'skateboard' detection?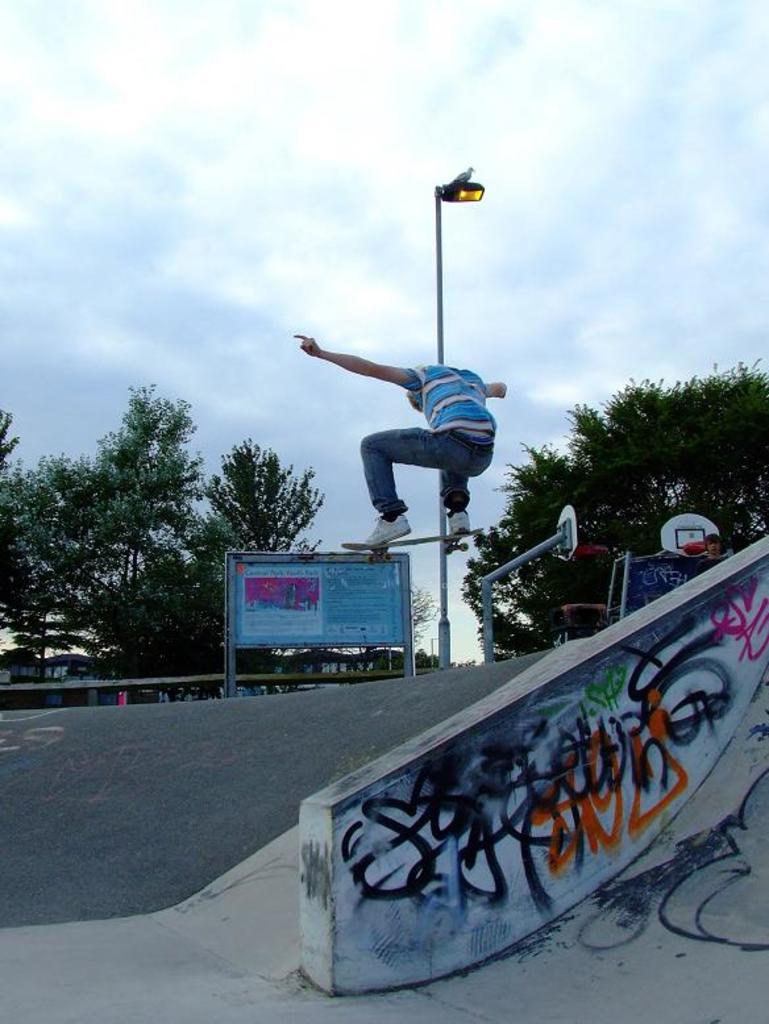
bbox=[340, 526, 483, 567]
